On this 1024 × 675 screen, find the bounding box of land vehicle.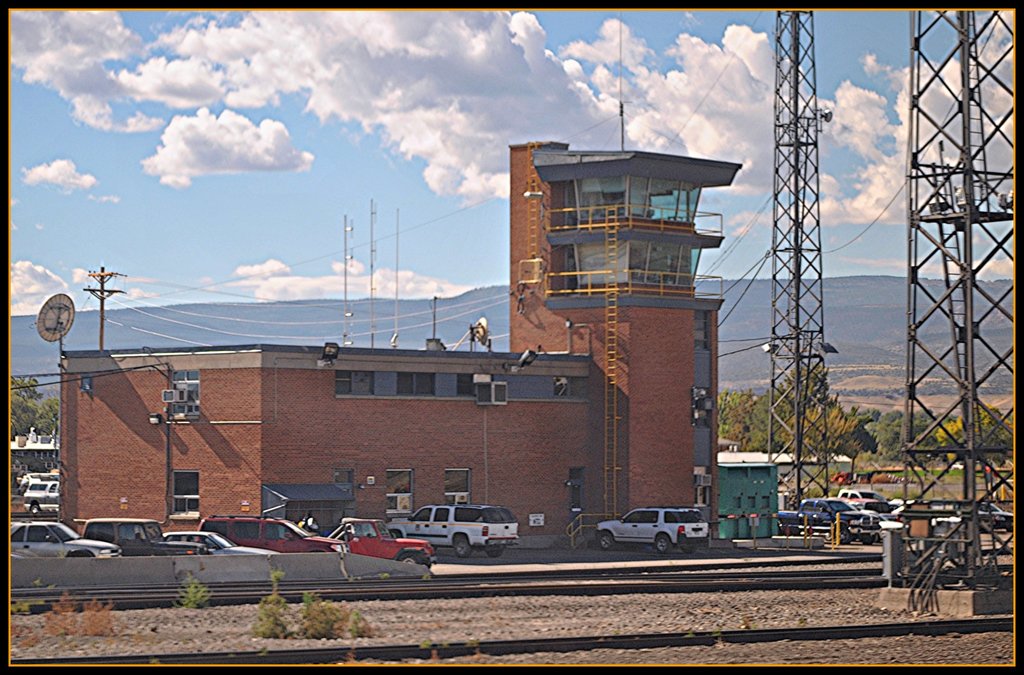
Bounding box: rect(390, 503, 520, 563).
